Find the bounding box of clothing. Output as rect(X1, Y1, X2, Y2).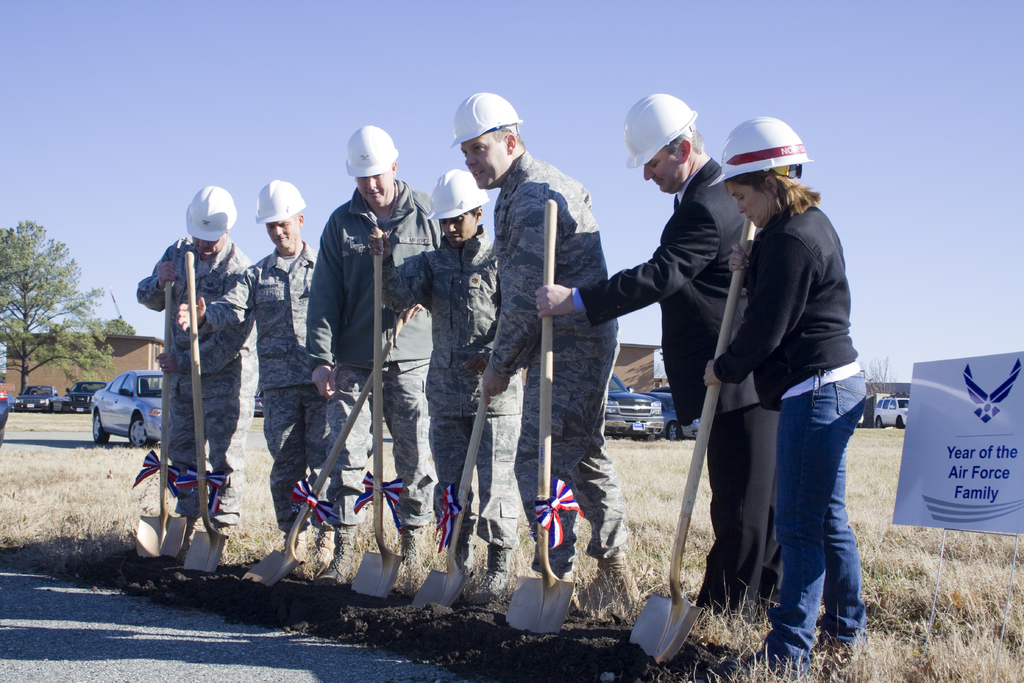
rect(573, 154, 760, 427).
